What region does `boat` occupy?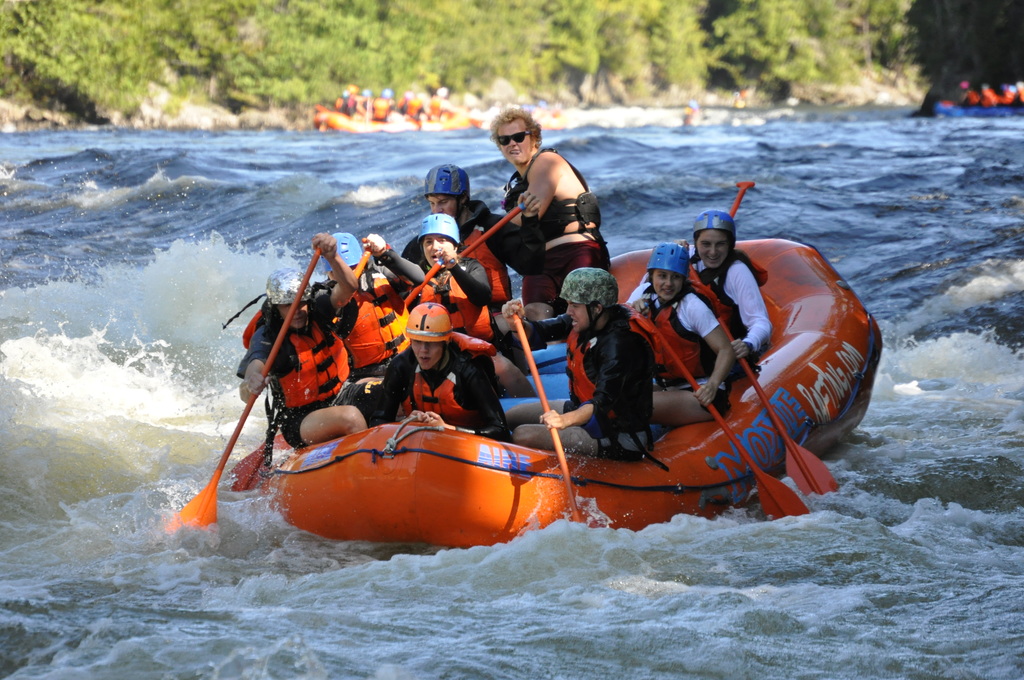
(x1=934, y1=99, x2=1023, y2=119).
